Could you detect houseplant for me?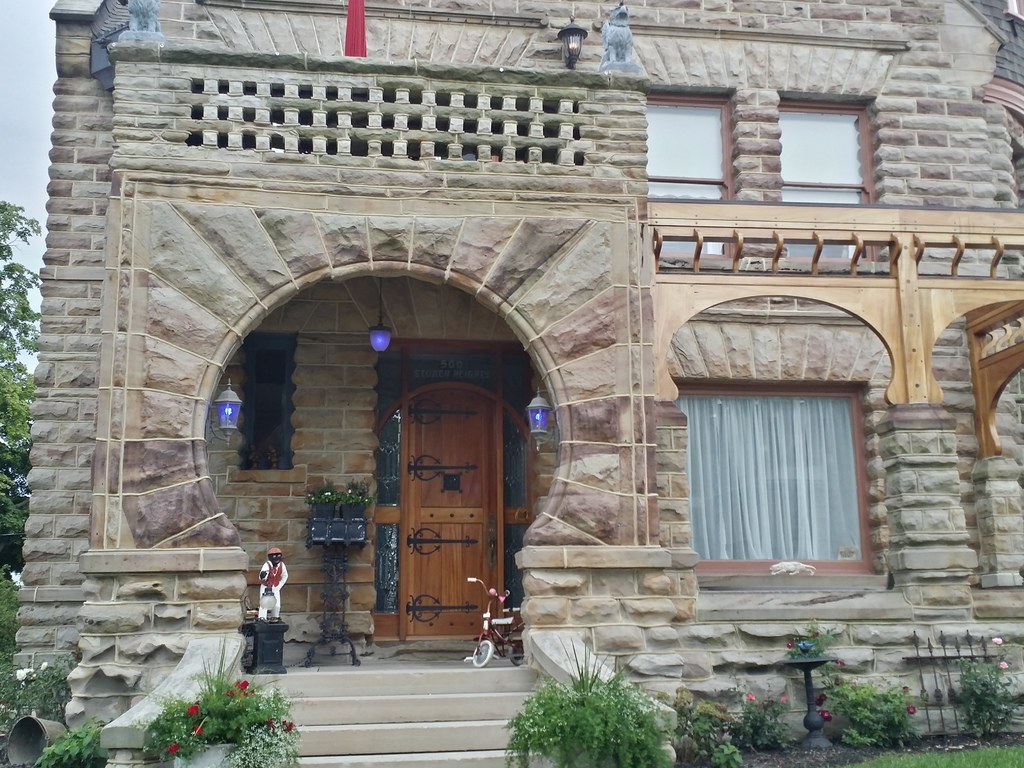
Detection result: 498 641 678 767.
